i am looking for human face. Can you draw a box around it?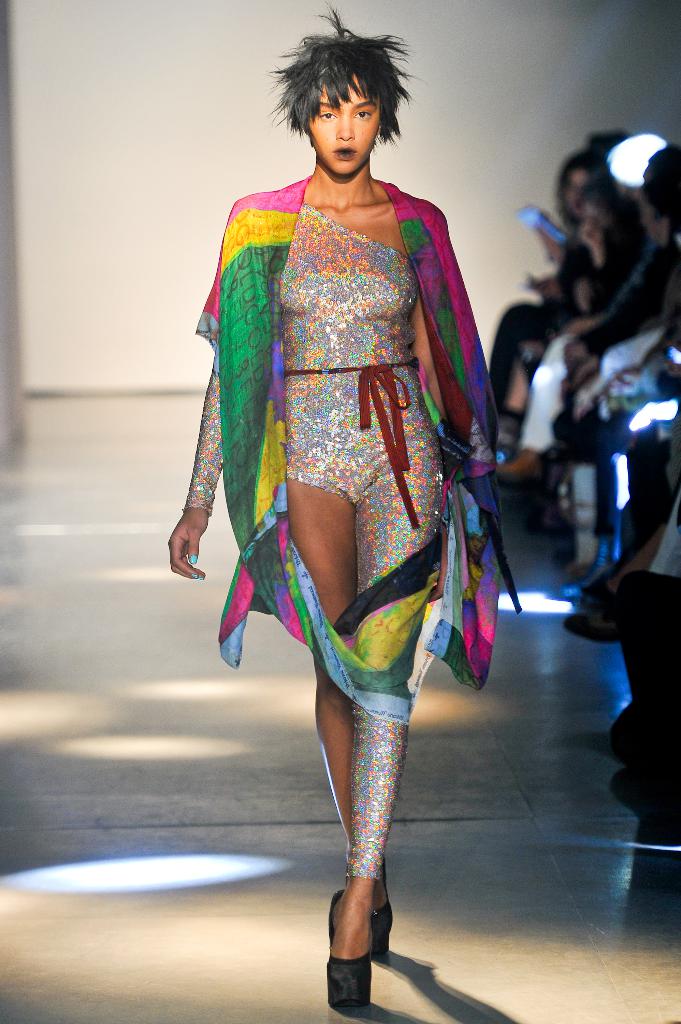
Sure, the bounding box is bbox(305, 73, 383, 185).
